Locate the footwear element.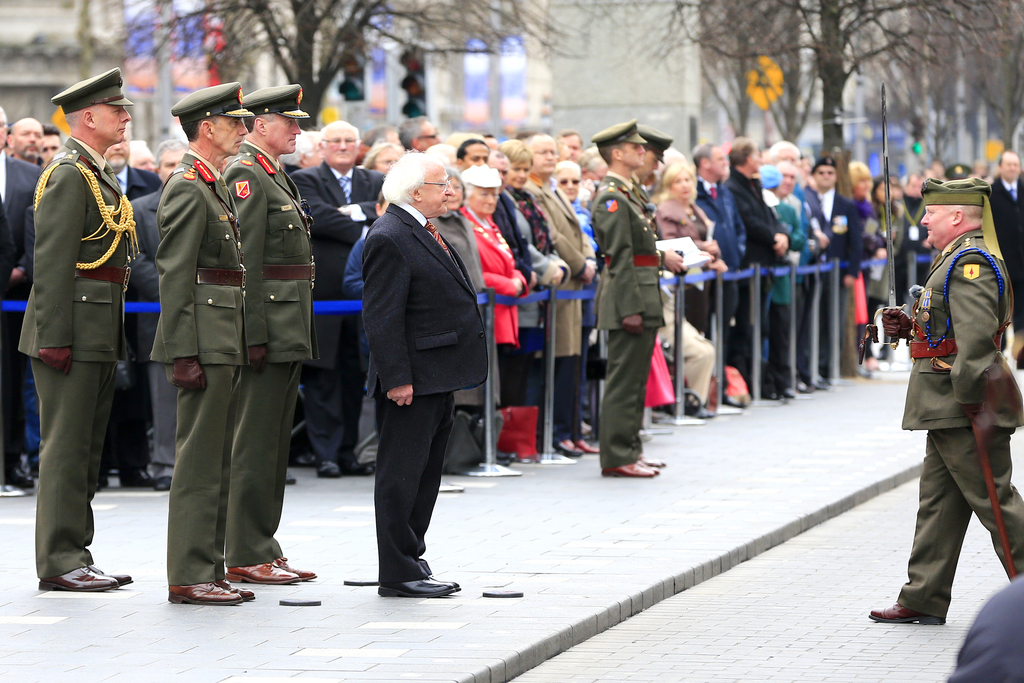
Element bbox: region(152, 474, 173, 490).
